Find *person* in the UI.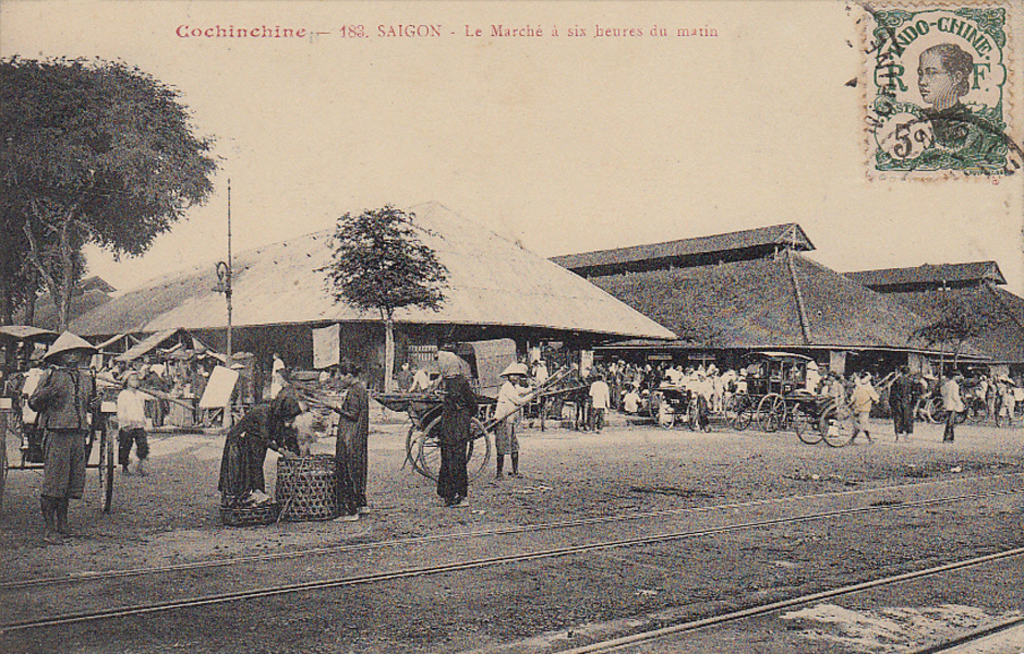
UI element at {"left": 218, "top": 393, "right": 300, "bottom": 507}.
